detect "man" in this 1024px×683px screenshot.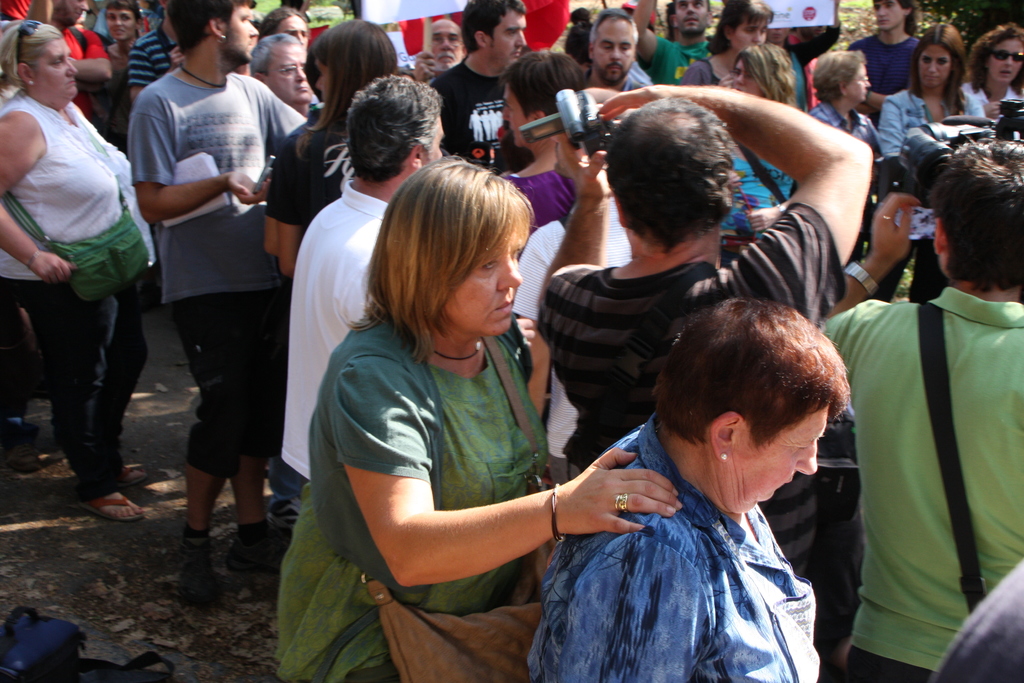
Detection: bbox=[844, 0, 925, 251].
